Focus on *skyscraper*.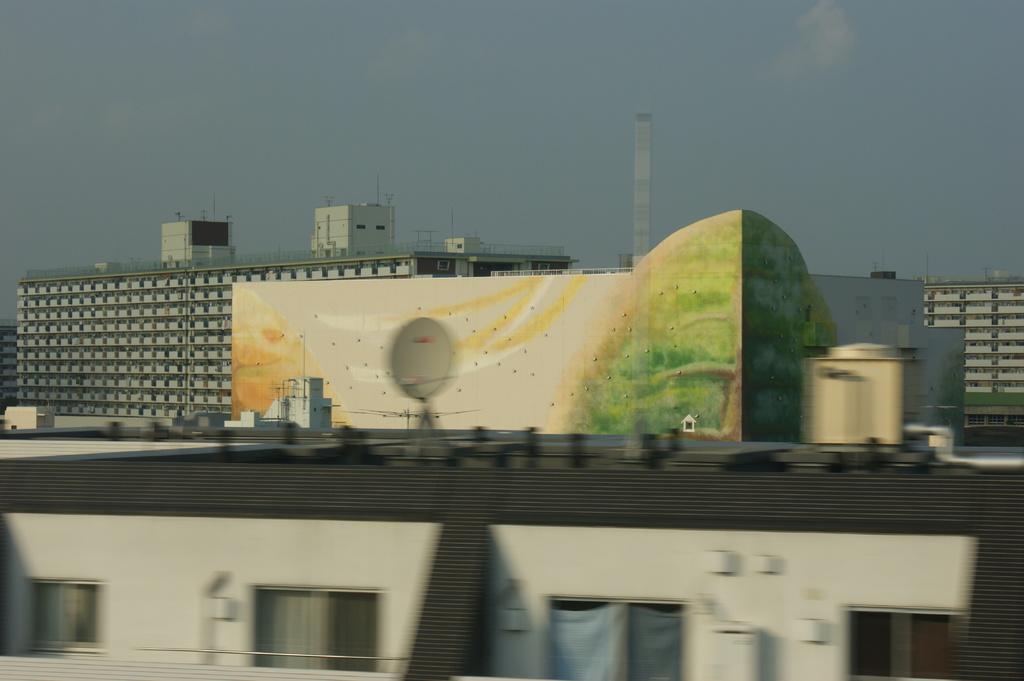
Focused at left=164, top=218, right=234, bottom=269.
